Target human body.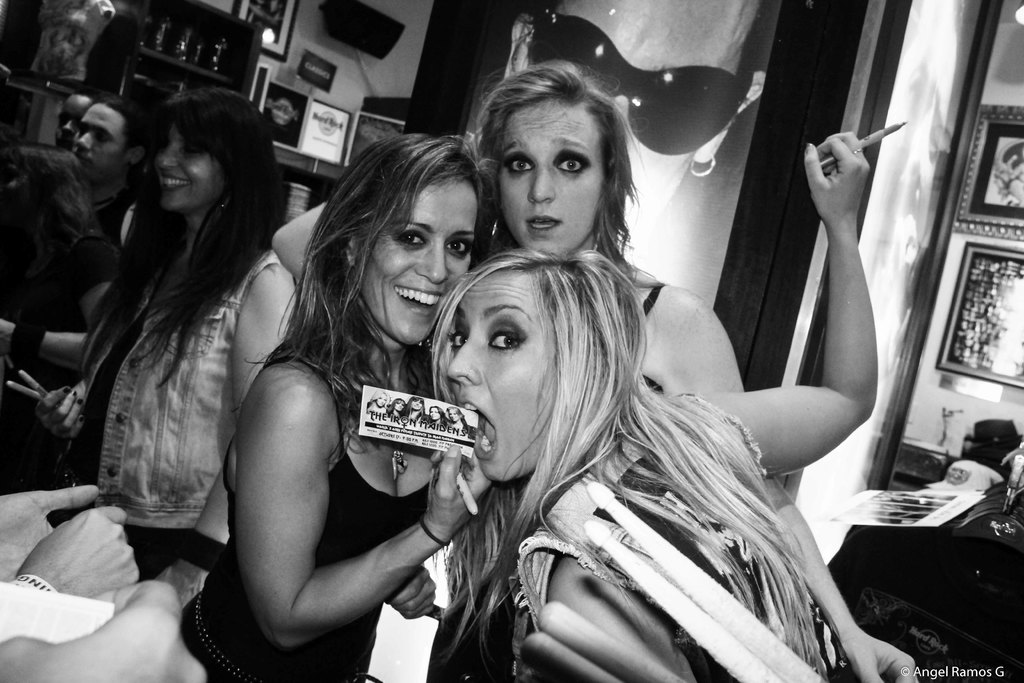
Target region: {"x1": 268, "y1": 199, "x2": 916, "y2": 682}.
